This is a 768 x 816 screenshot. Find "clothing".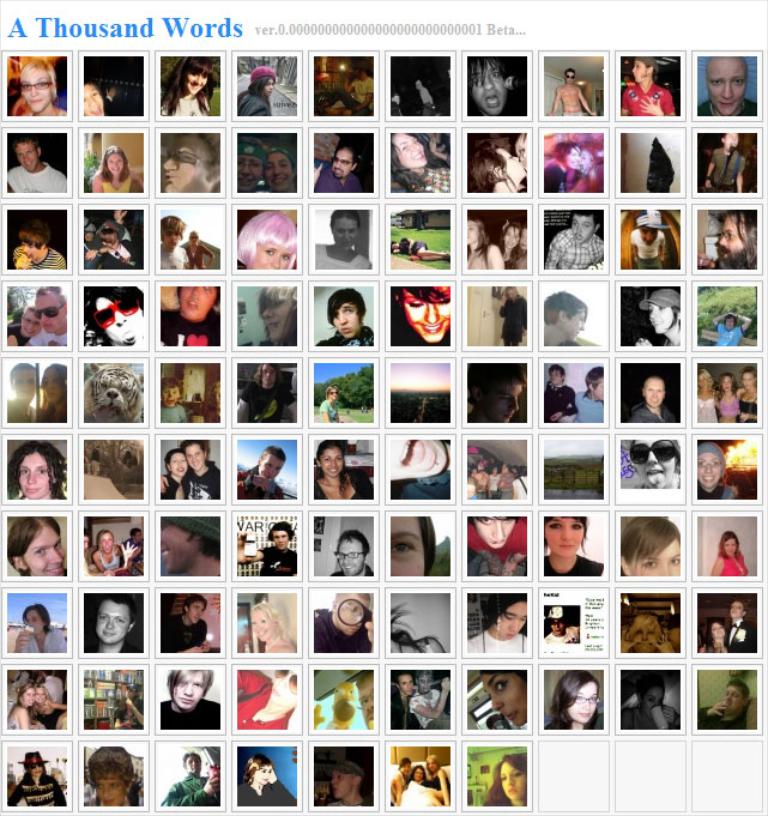
Bounding box: 398/779/435/810.
